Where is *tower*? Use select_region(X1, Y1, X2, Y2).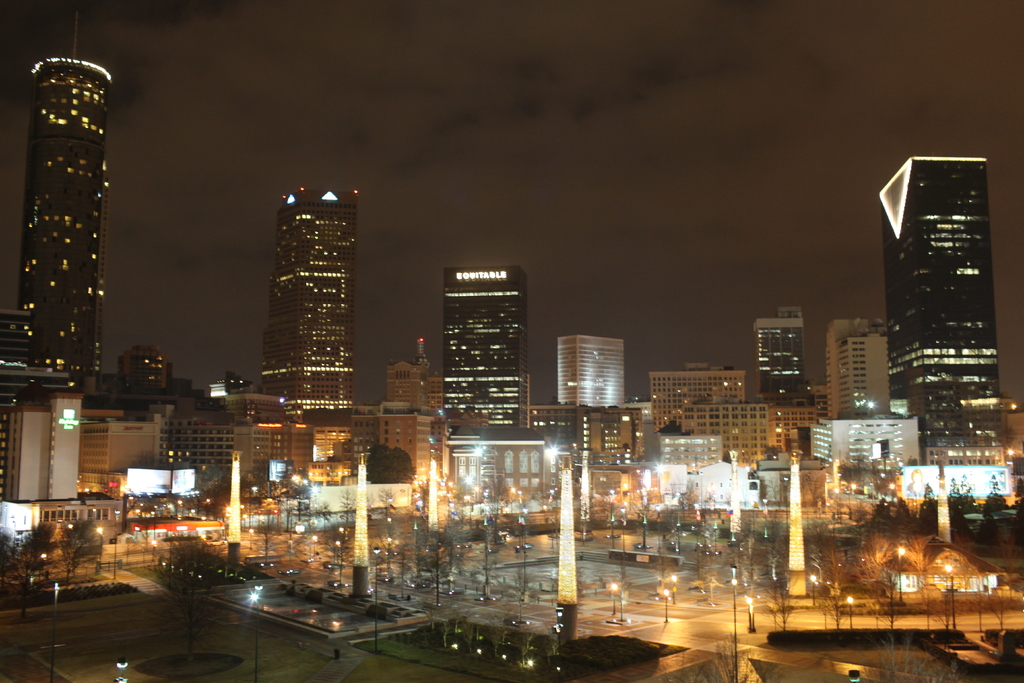
select_region(276, 186, 361, 415).
